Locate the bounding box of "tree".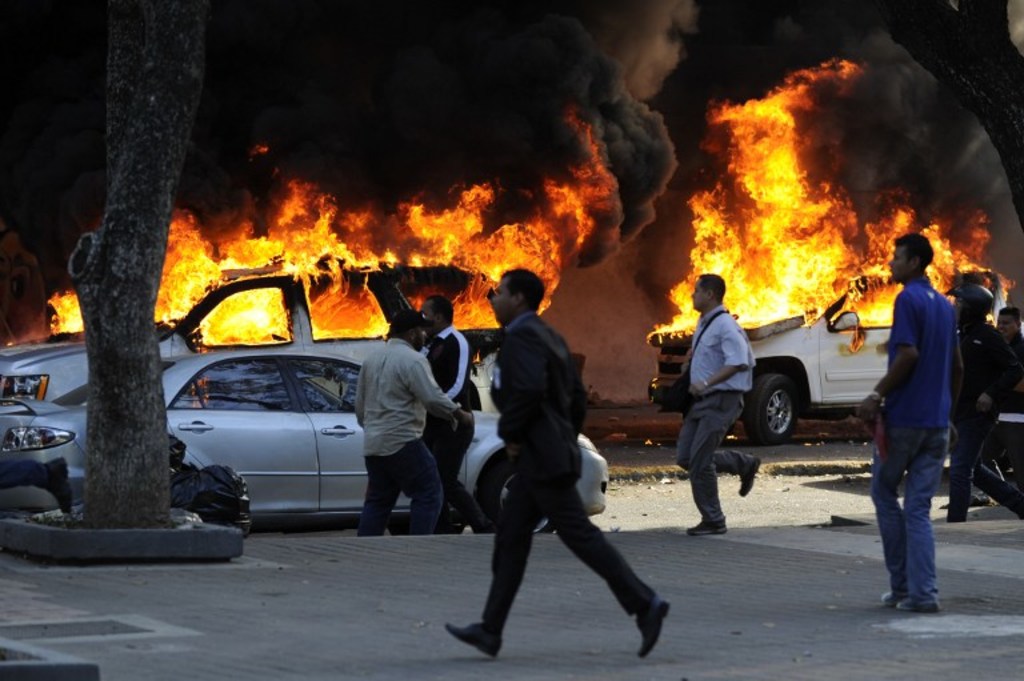
Bounding box: pyautogui.locateOnScreen(79, 0, 207, 534).
